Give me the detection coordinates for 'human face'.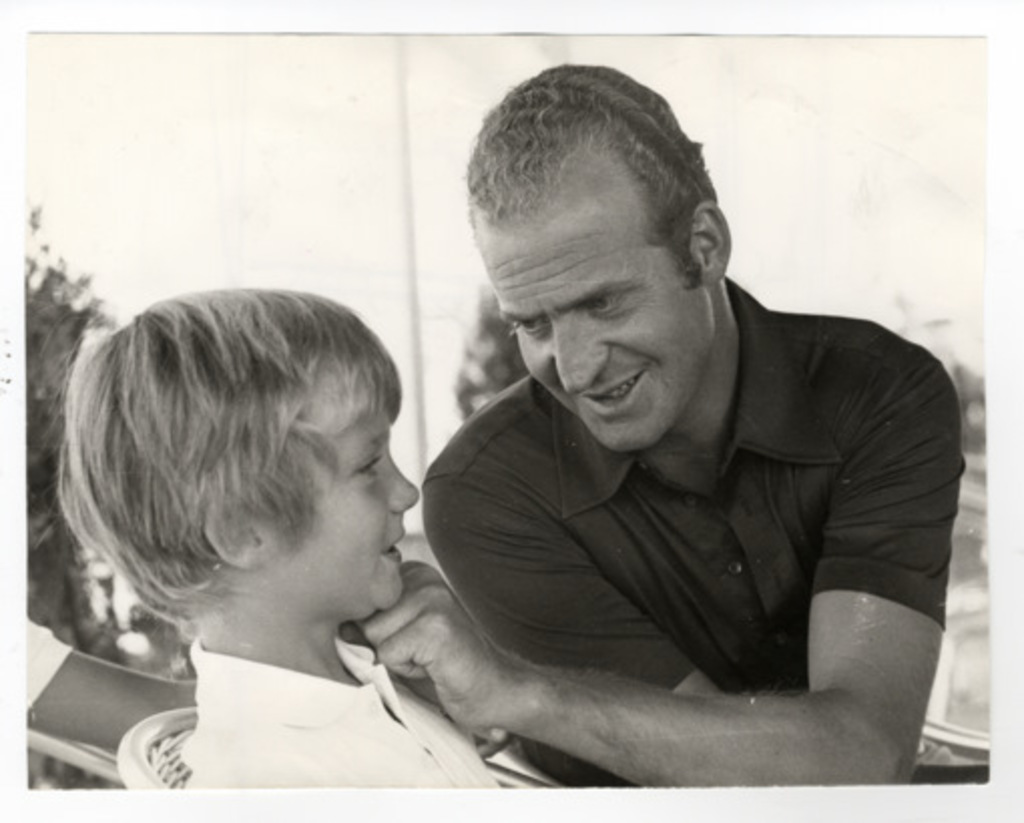
[474,173,715,450].
